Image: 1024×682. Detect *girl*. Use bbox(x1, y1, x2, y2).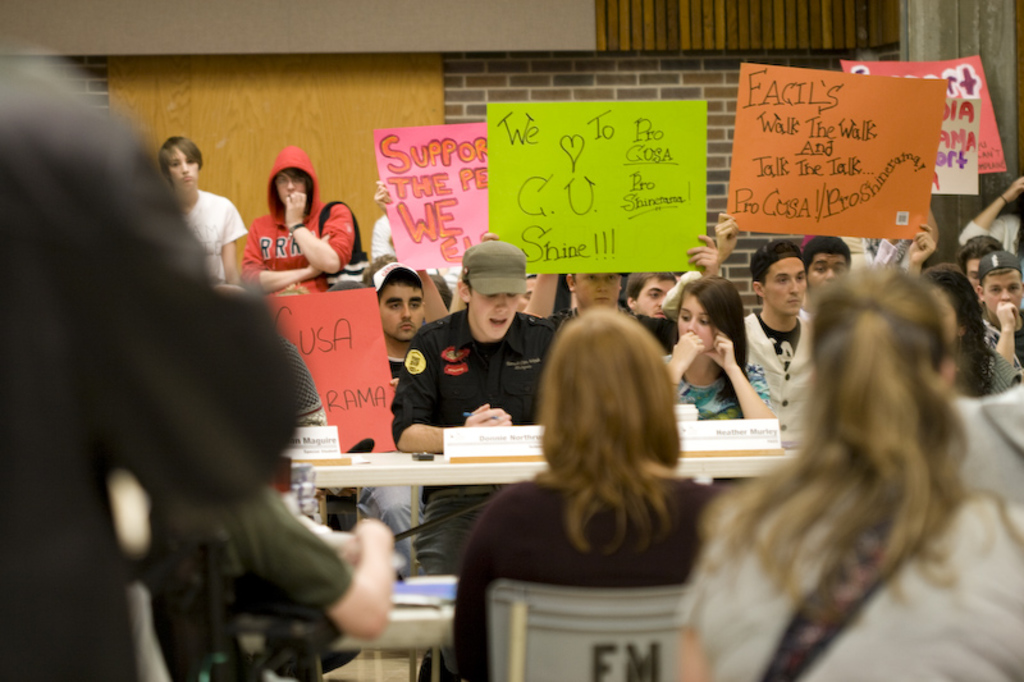
bbox(662, 274, 774, 417).
